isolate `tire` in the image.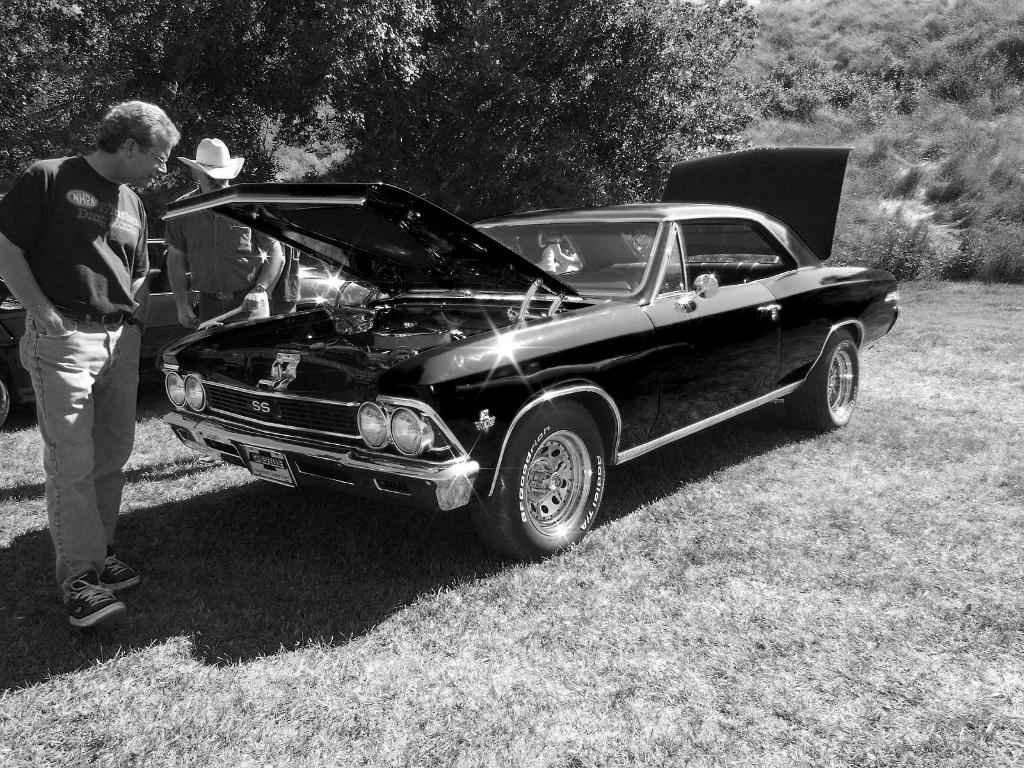
Isolated region: [493,404,608,554].
